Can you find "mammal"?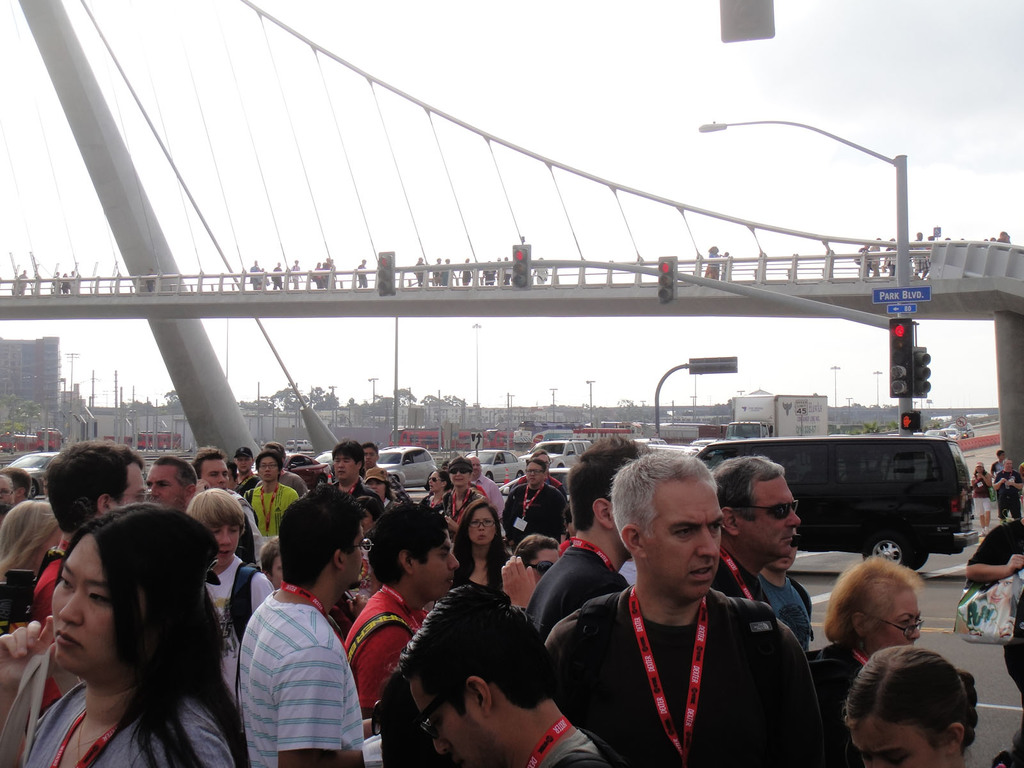
Yes, bounding box: 429, 258, 439, 286.
